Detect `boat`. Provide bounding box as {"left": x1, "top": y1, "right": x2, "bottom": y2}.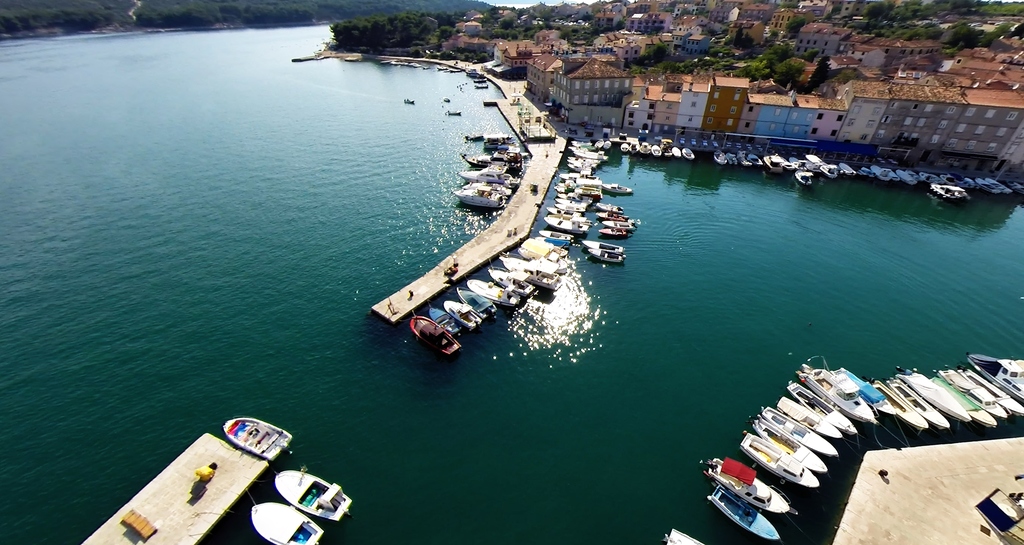
{"left": 811, "top": 164, "right": 815, "bottom": 168}.
